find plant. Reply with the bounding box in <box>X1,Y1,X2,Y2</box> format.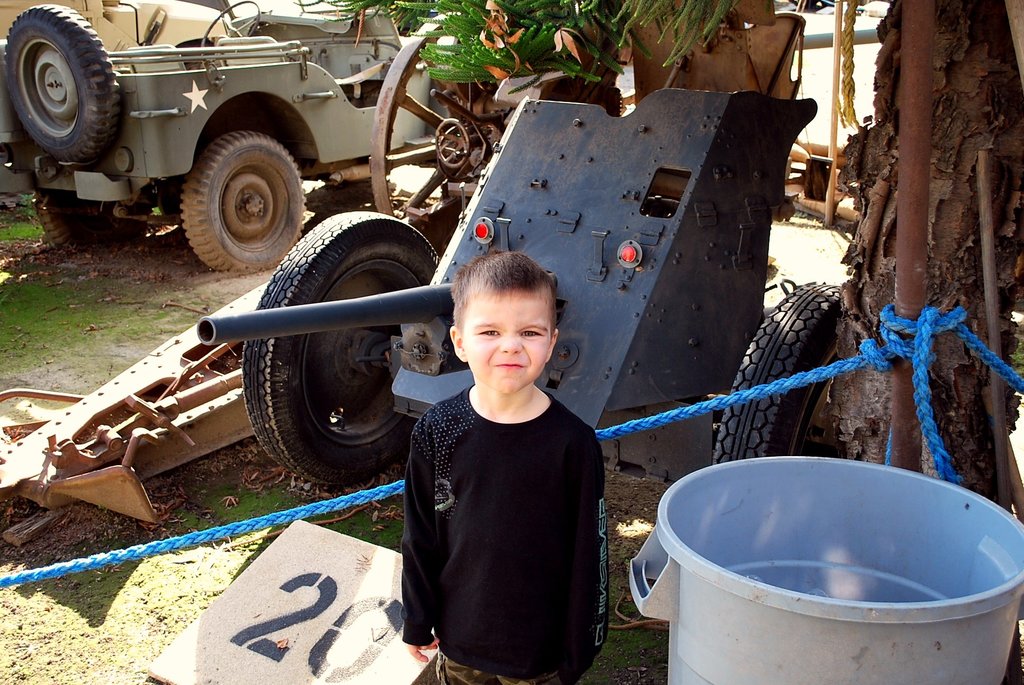
<box>292,0,737,97</box>.
